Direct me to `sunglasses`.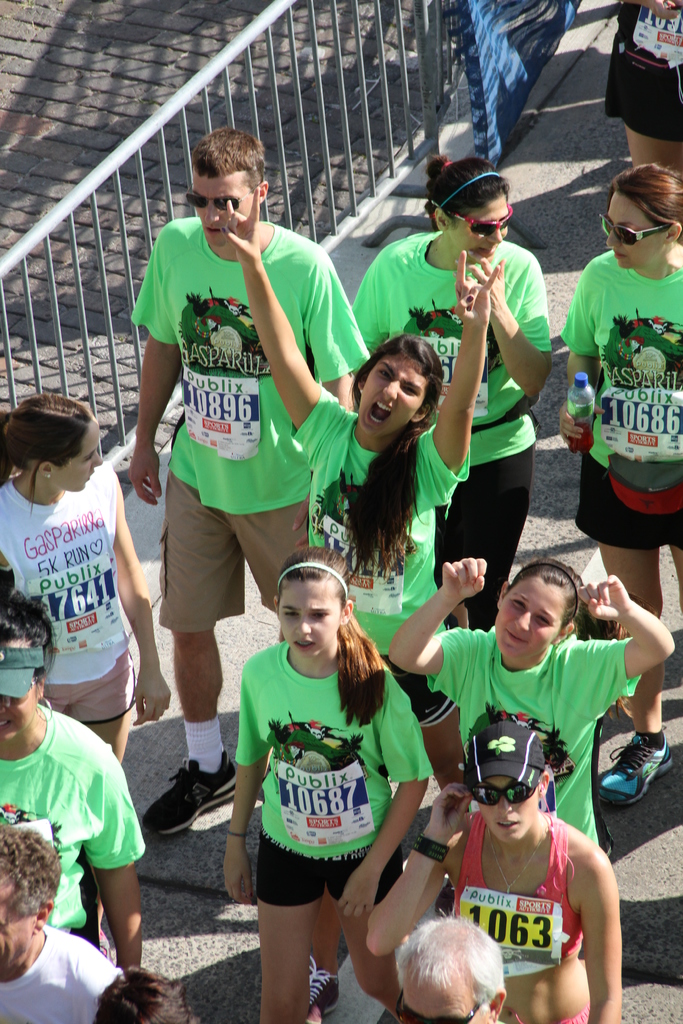
Direction: x1=395 y1=989 x2=486 y2=1023.
